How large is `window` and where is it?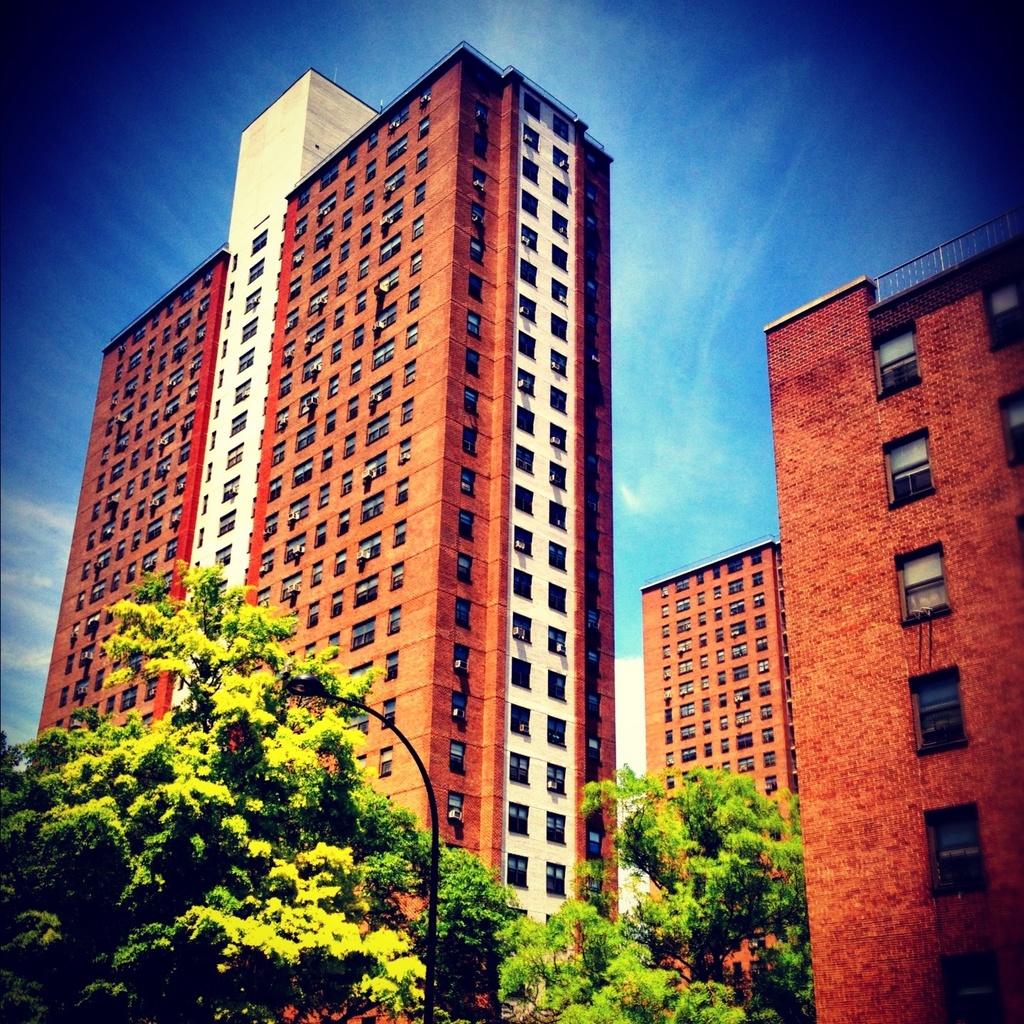
Bounding box: rect(719, 673, 728, 684).
